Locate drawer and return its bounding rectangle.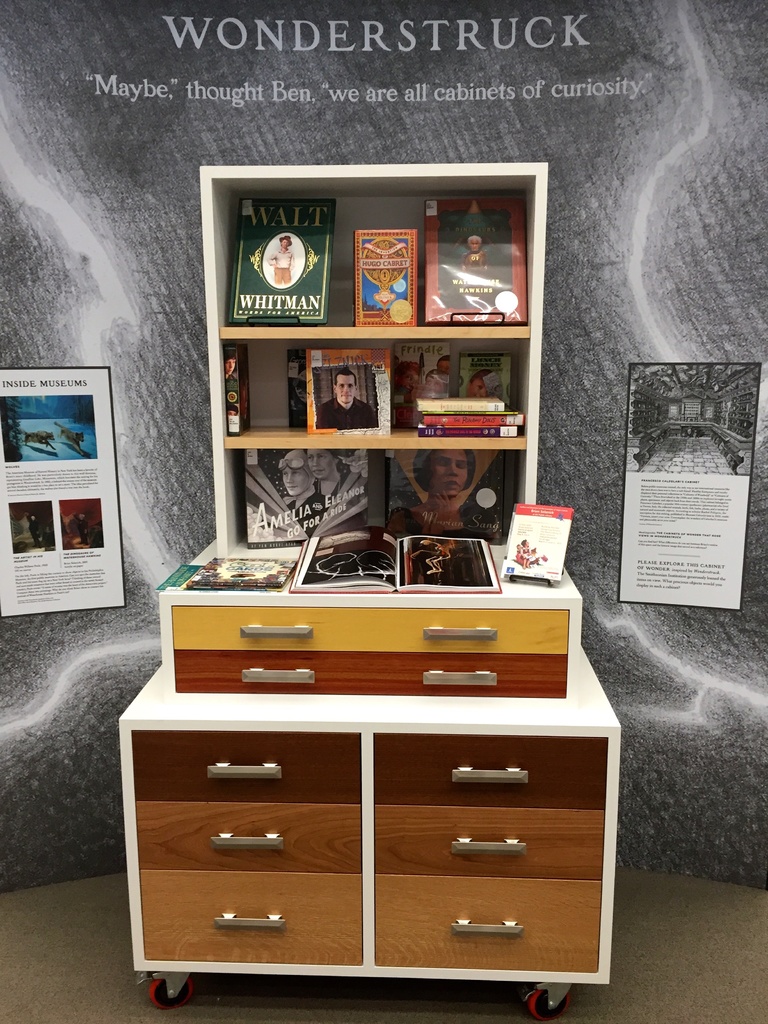
[left=143, top=869, right=363, bottom=968].
